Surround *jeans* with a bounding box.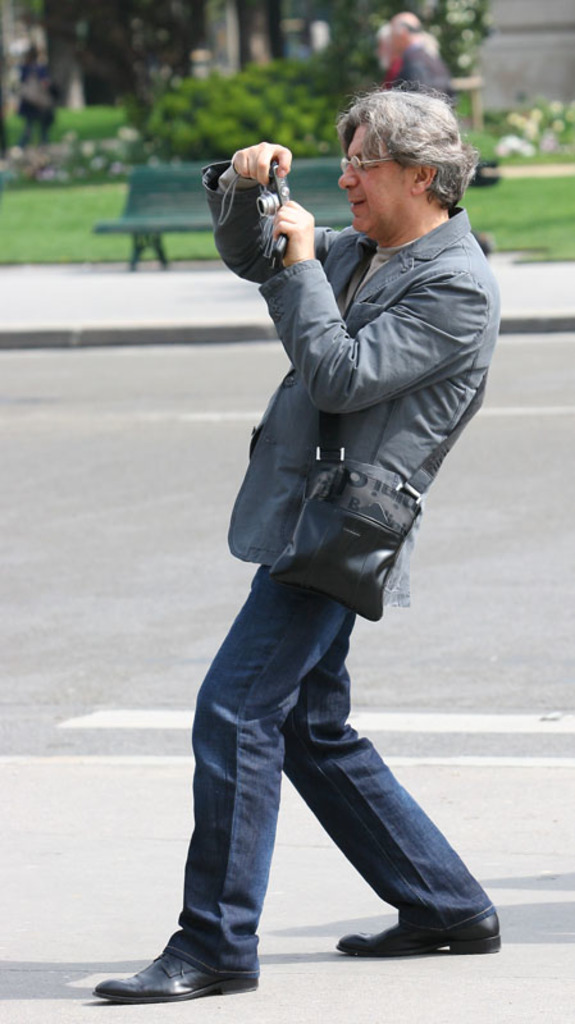
118/566/494/988.
